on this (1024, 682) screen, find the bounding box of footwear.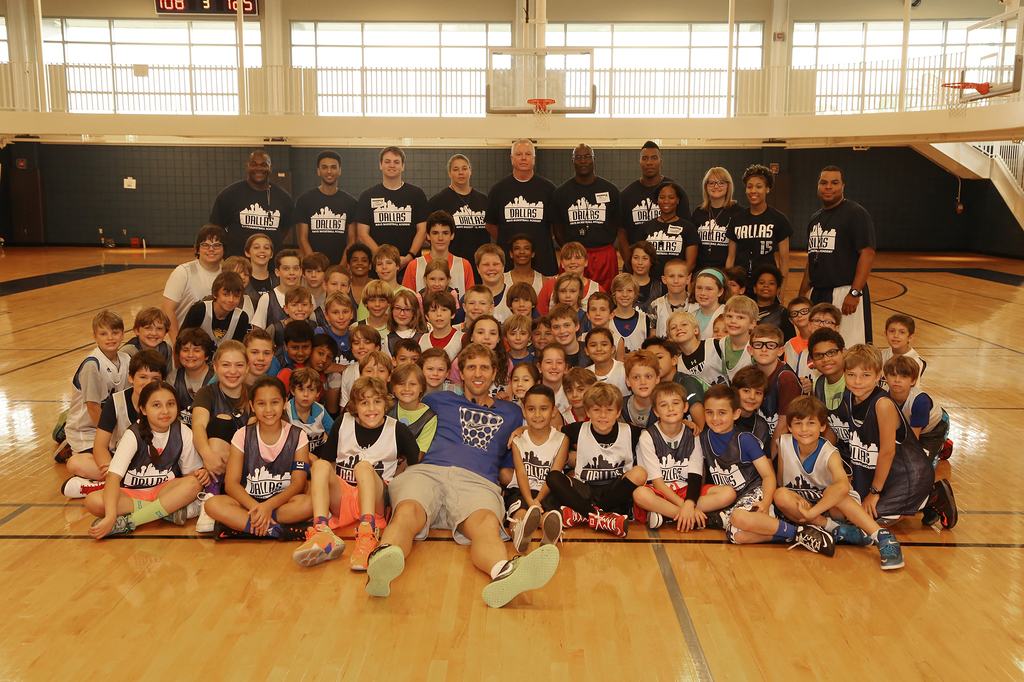
Bounding box: Rect(62, 472, 104, 498).
